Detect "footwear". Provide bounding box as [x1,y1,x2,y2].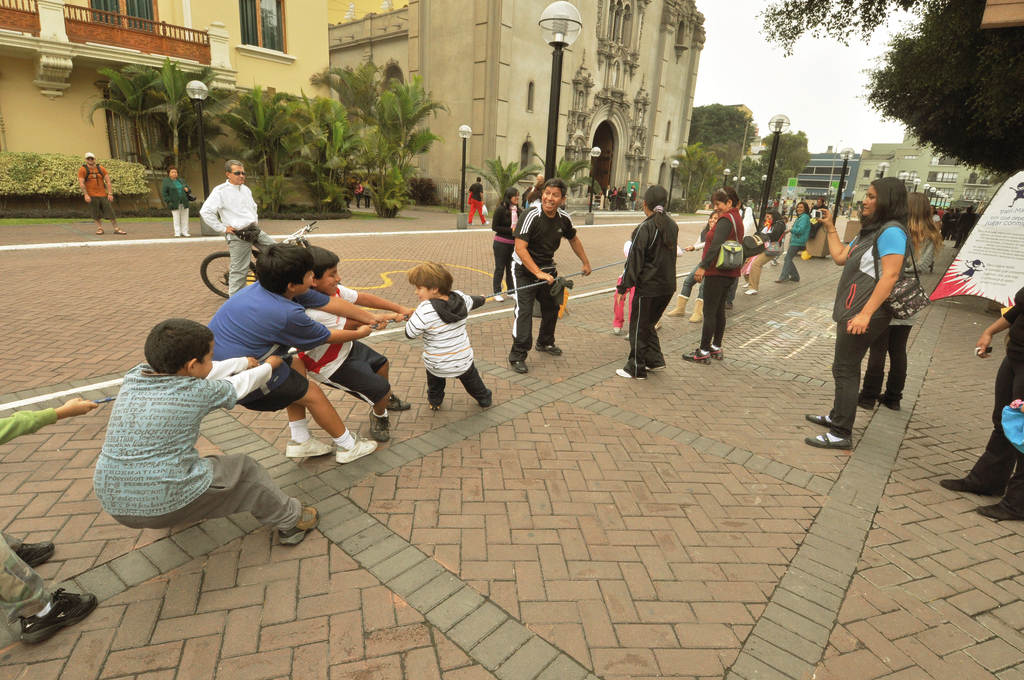
[21,538,57,571].
